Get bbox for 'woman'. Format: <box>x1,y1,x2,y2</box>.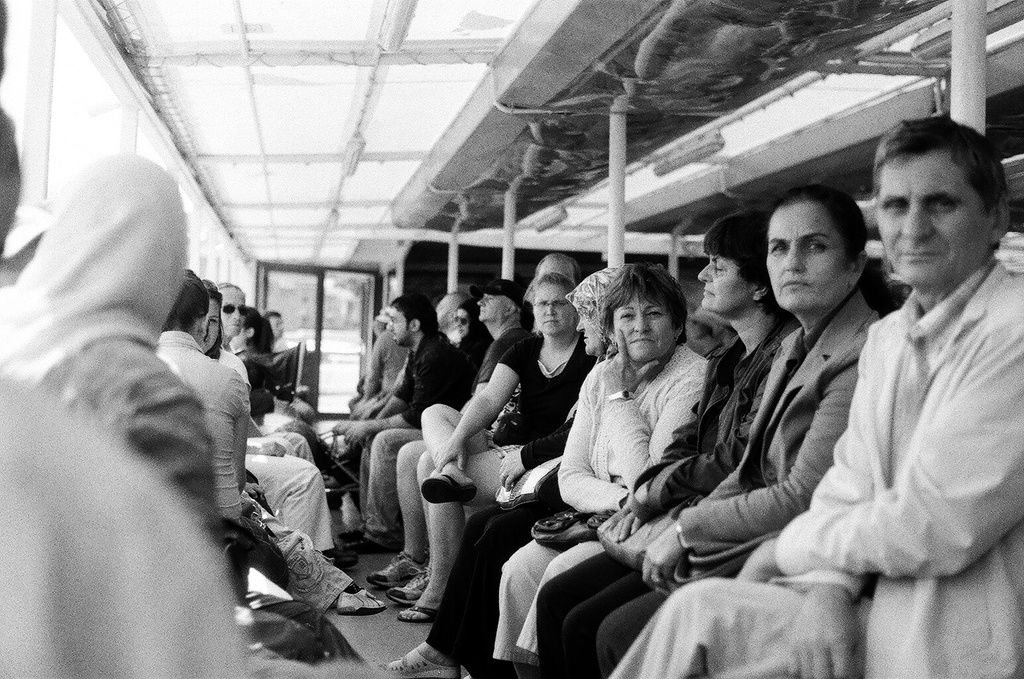
<box>224,292,335,561</box>.
